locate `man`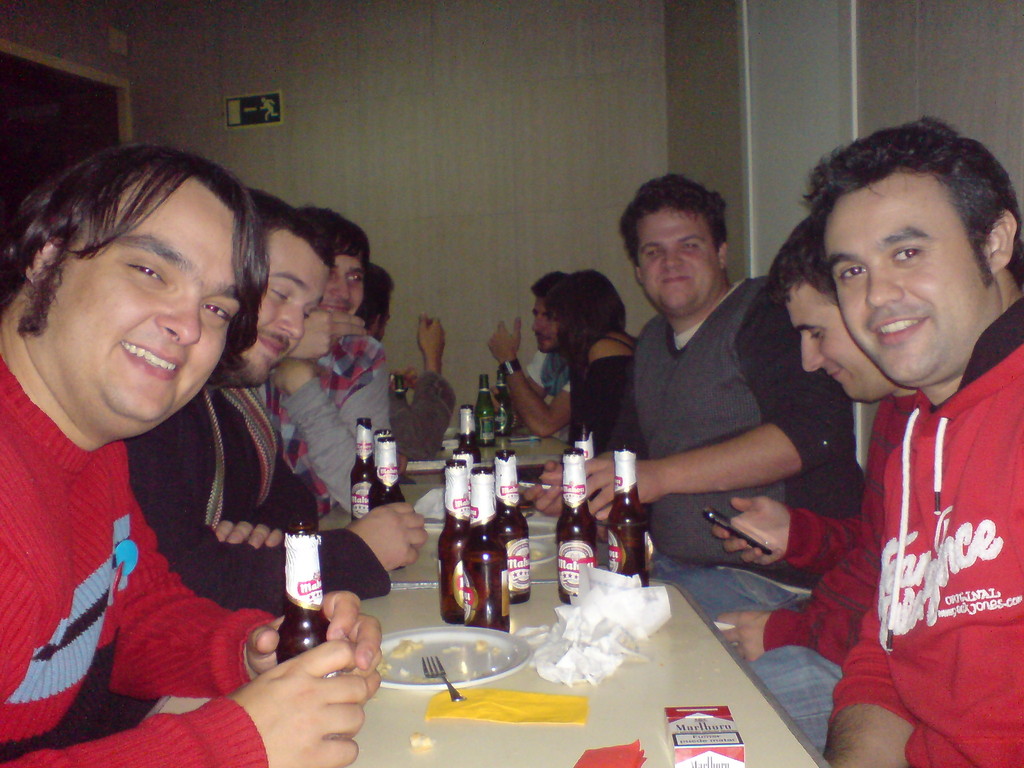
[left=124, top=188, right=429, bottom=627]
